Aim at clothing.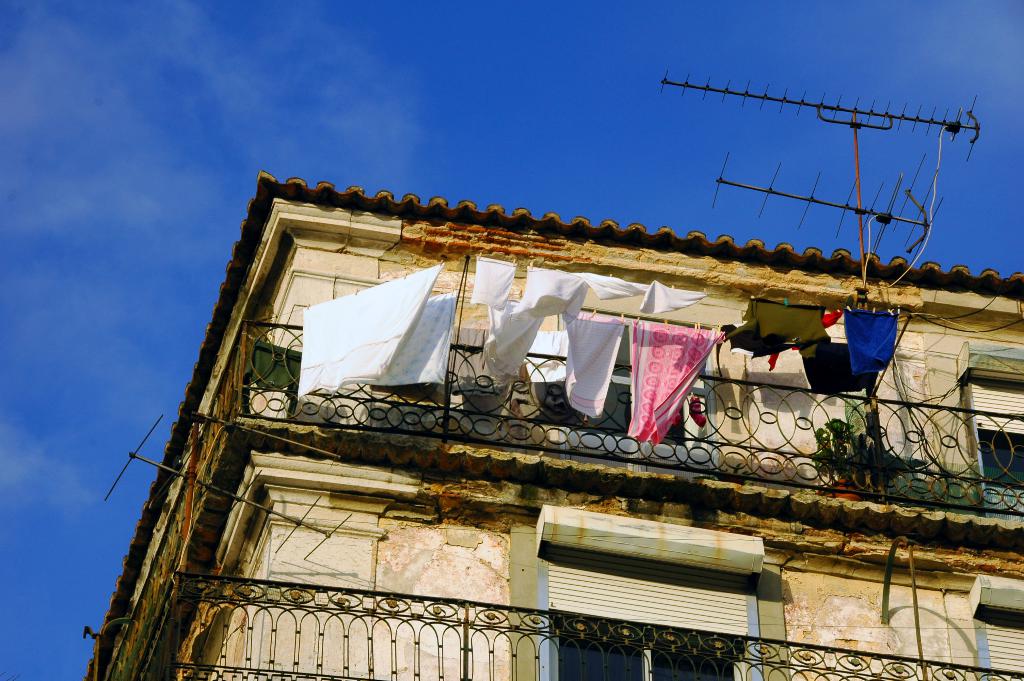
Aimed at {"x1": 732, "y1": 296, "x2": 833, "y2": 356}.
